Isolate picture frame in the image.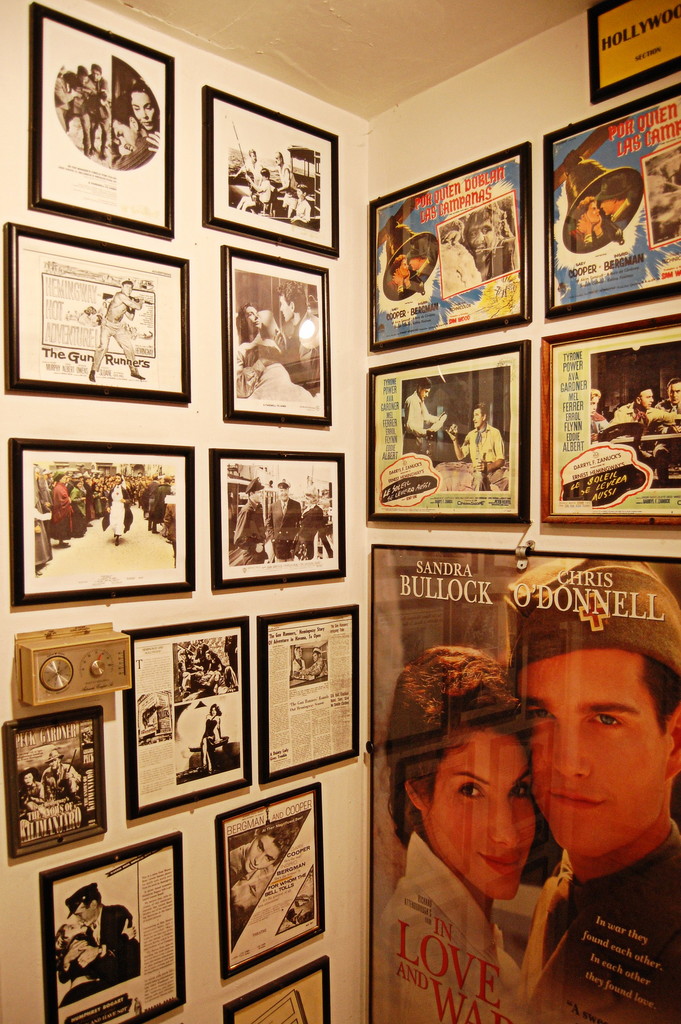
Isolated region: rect(259, 612, 357, 787).
